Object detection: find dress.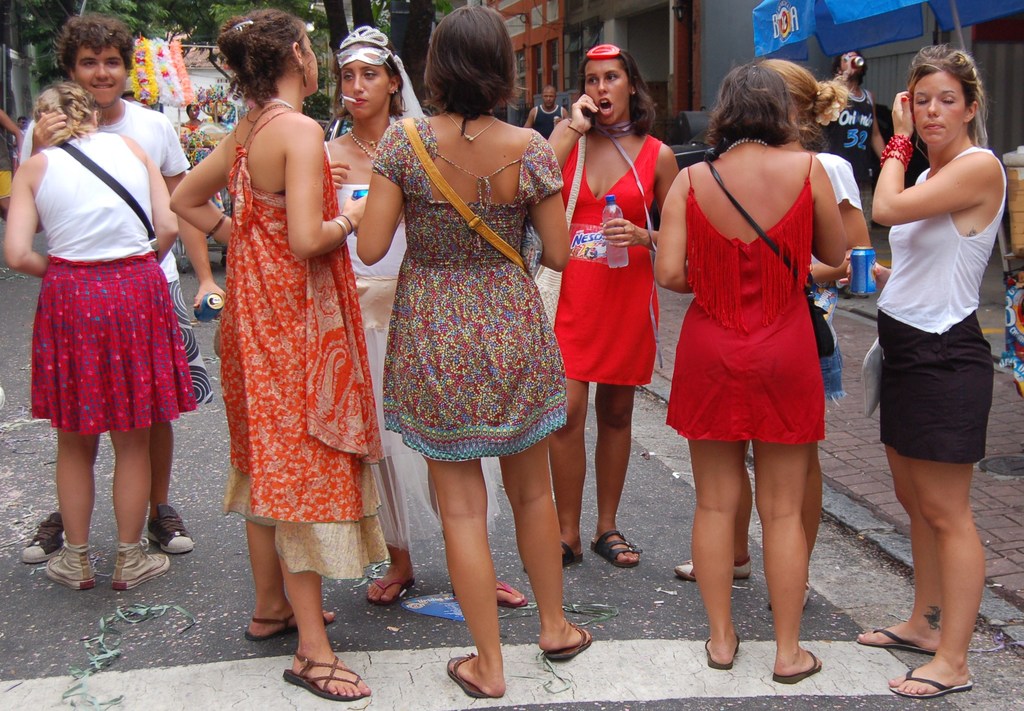
664/155/832/440.
